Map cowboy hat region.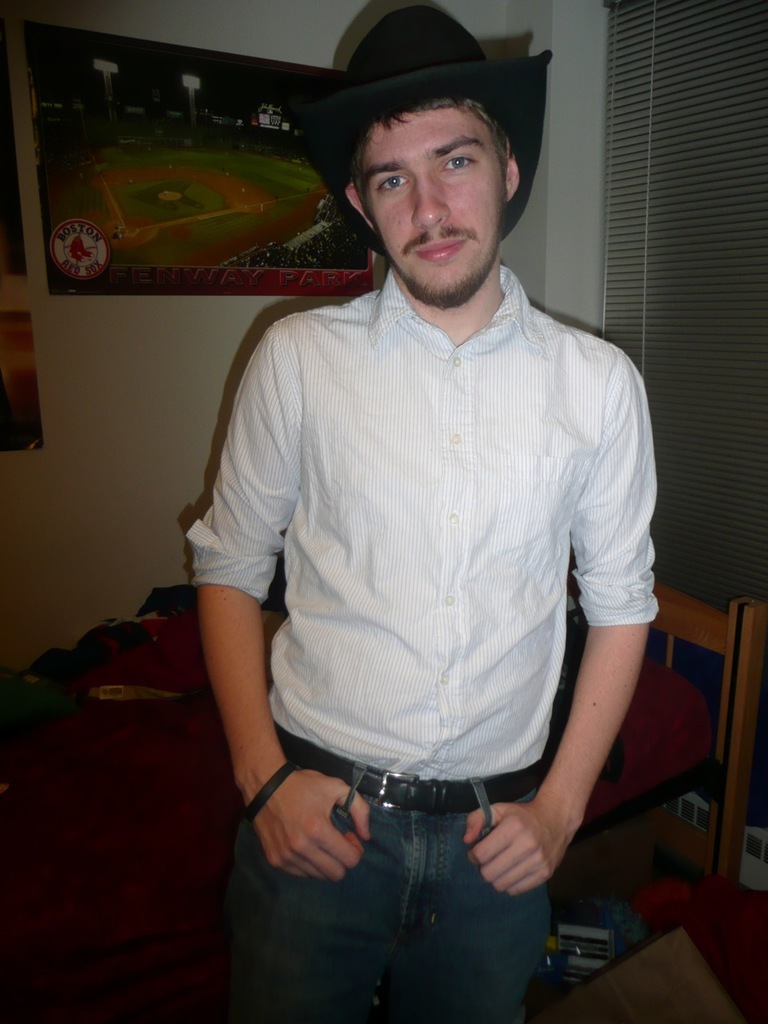
Mapped to Rect(281, 11, 578, 260).
